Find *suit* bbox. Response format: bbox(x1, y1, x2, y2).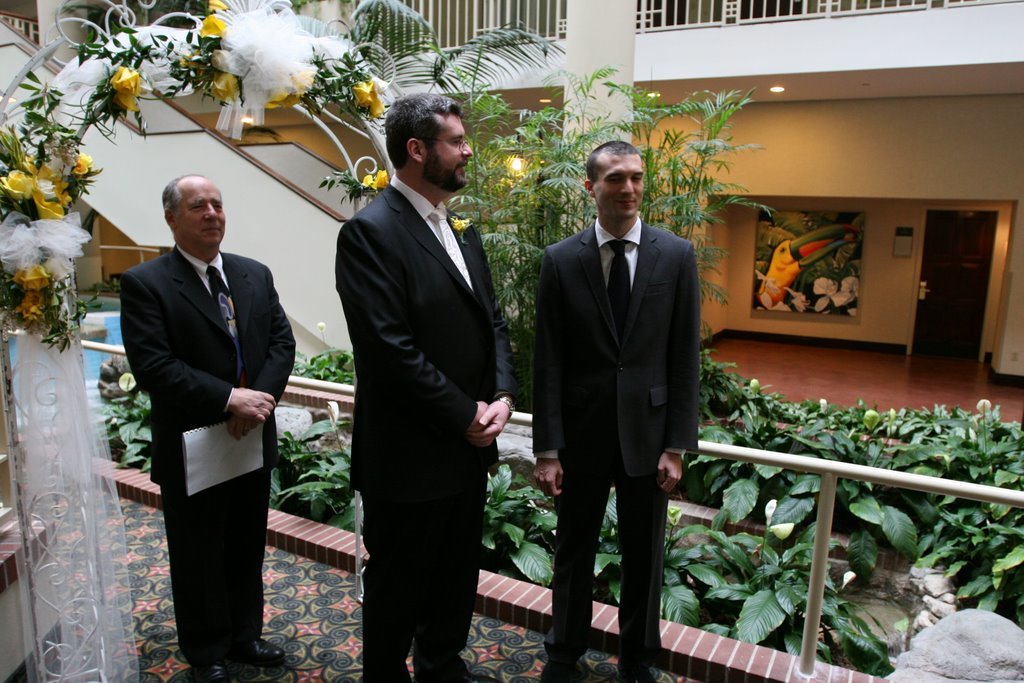
bbox(531, 218, 700, 681).
